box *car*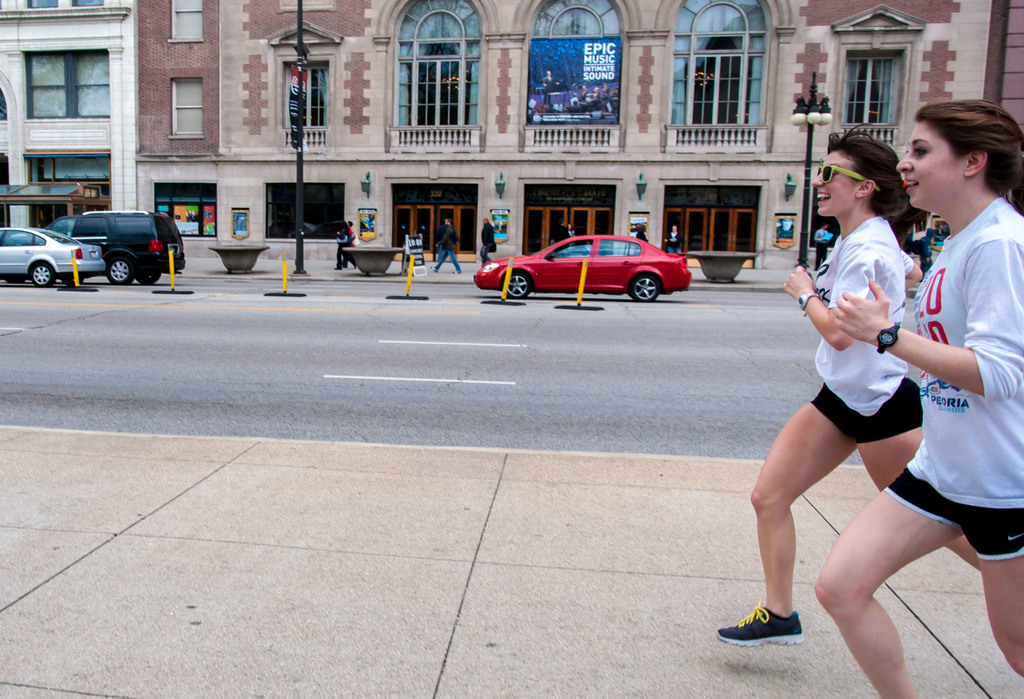
473 233 689 301
